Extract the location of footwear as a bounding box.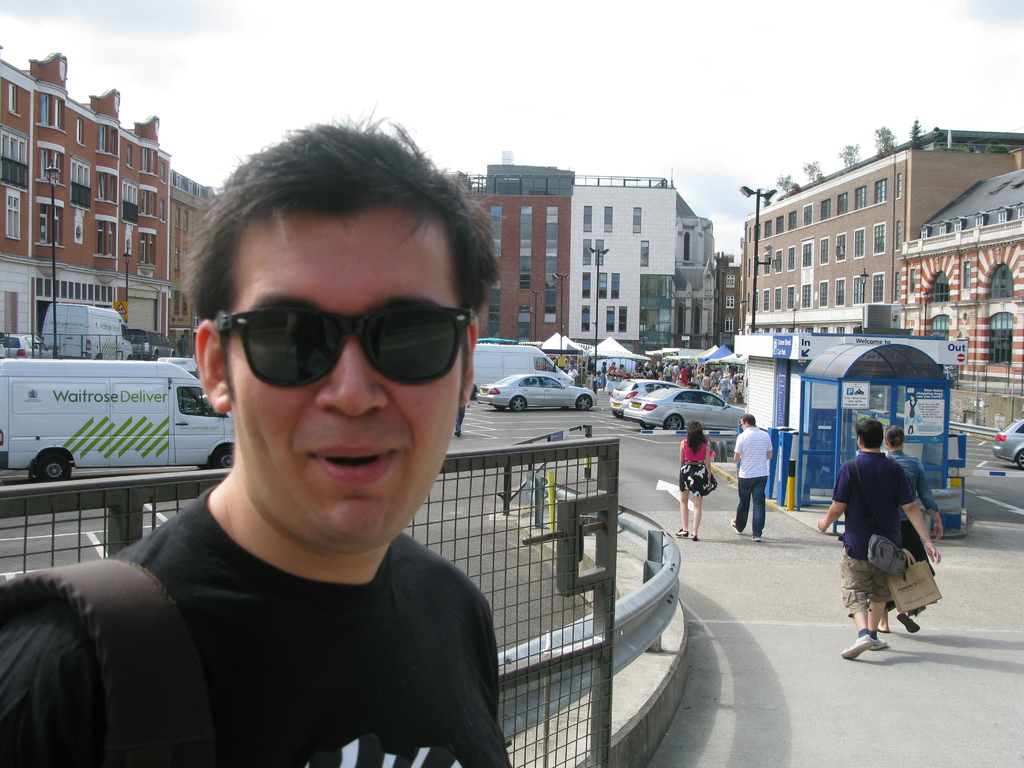
[868,630,890,652].
